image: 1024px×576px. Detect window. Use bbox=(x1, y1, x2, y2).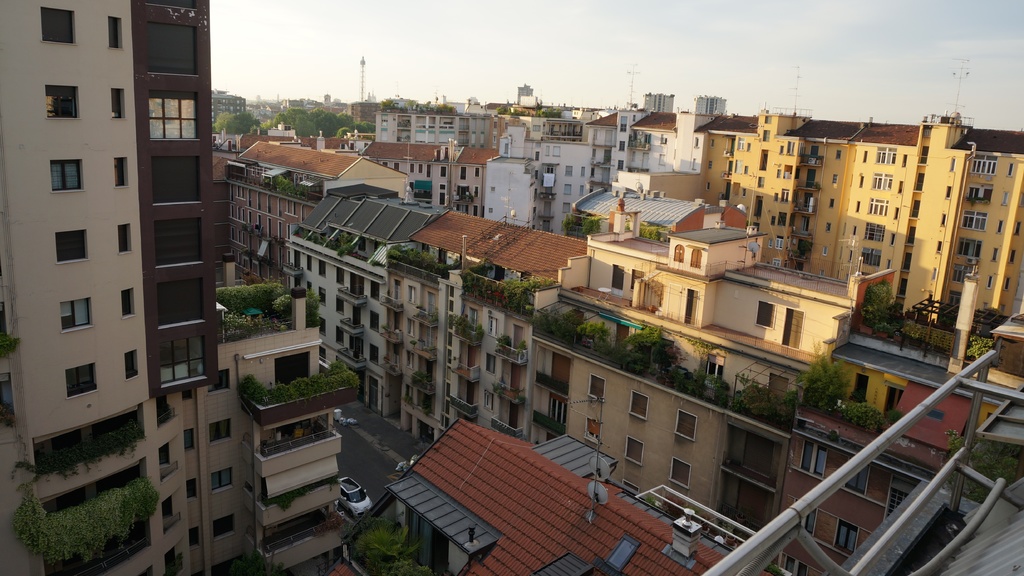
bbox=(737, 135, 748, 151).
